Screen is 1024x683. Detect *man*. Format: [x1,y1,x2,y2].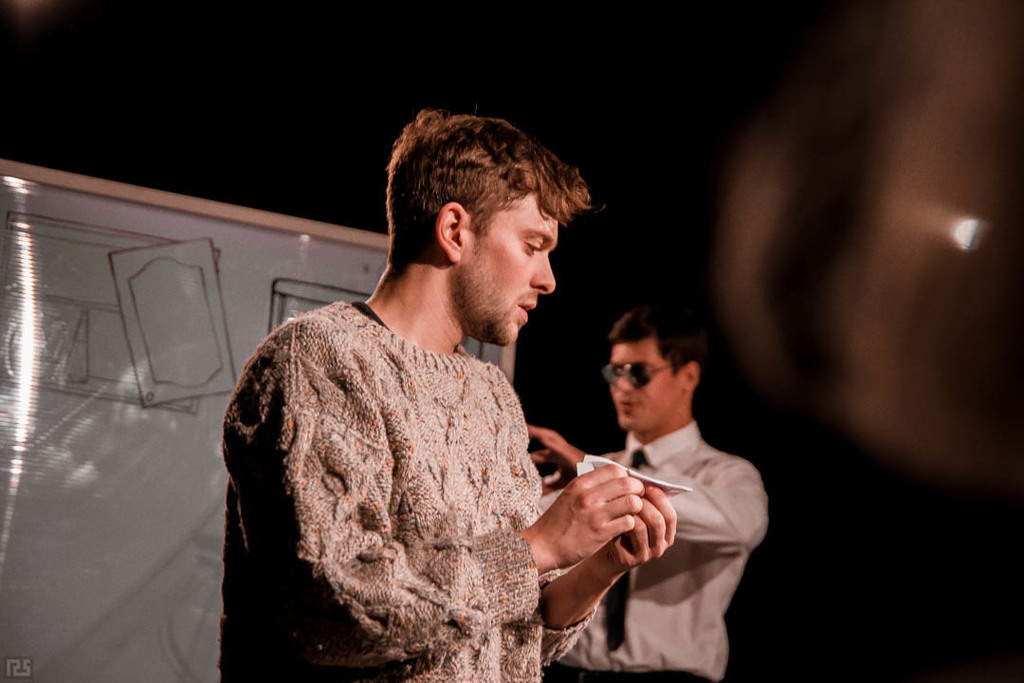
[523,303,770,682].
